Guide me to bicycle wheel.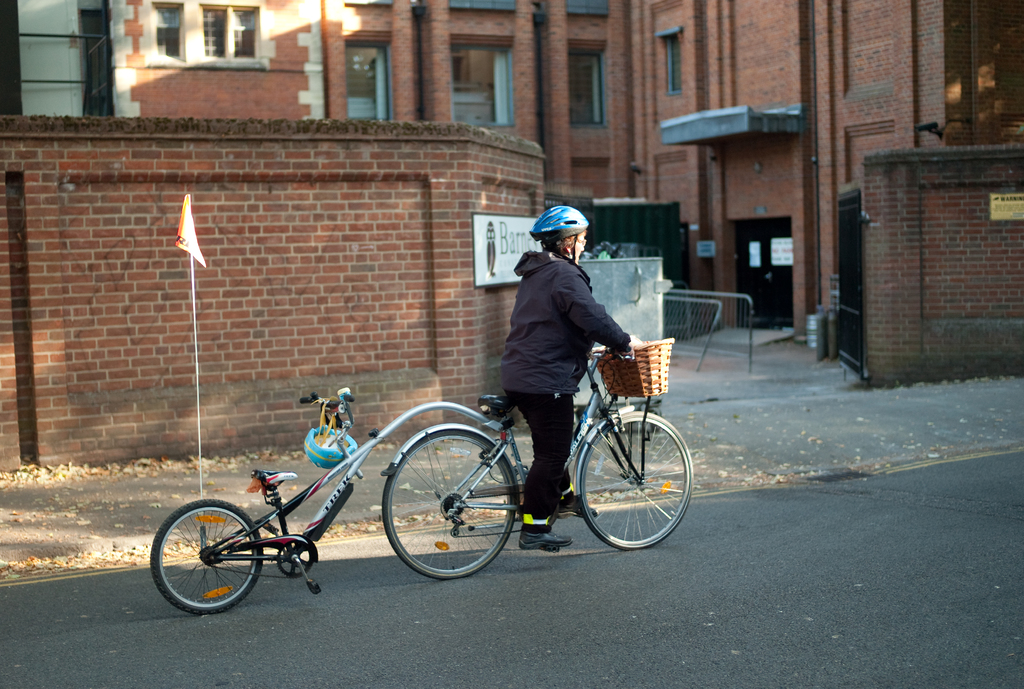
Guidance: crop(154, 501, 264, 623).
